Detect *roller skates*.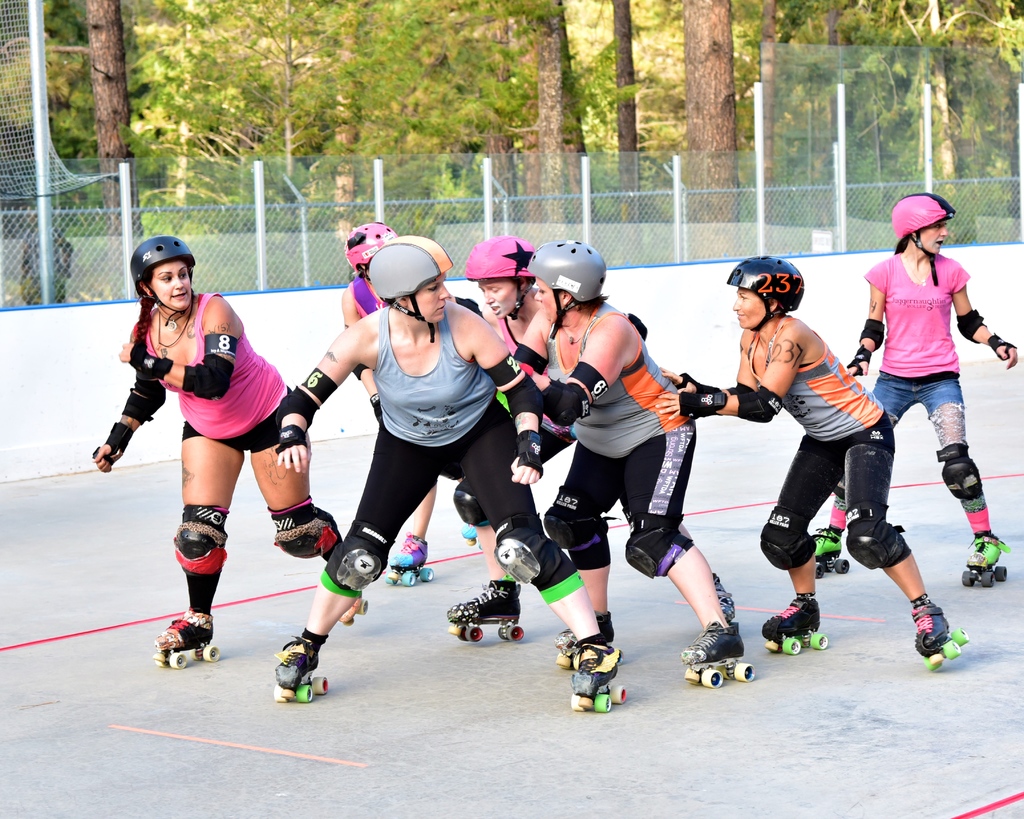
Detected at (left=273, top=635, right=330, bottom=705).
